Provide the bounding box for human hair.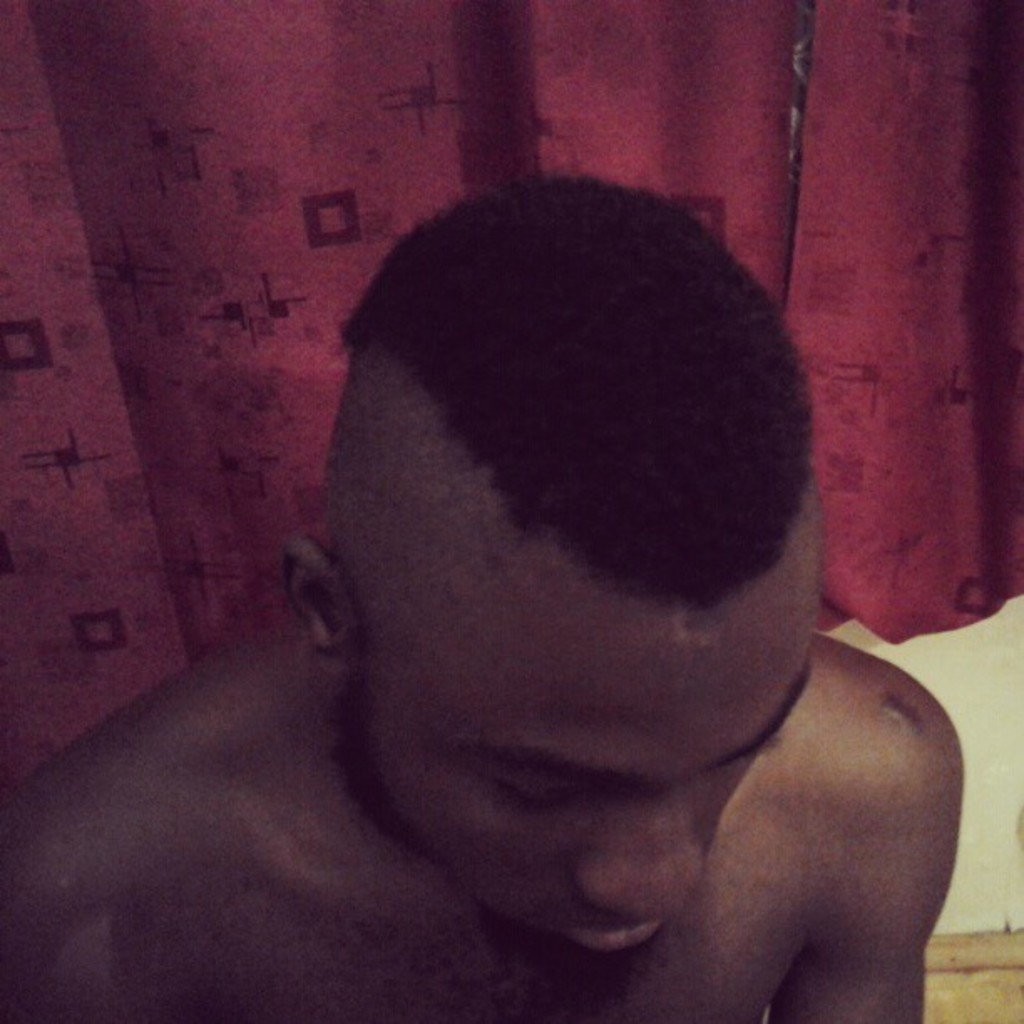
box(366, 216, 806, 671).
